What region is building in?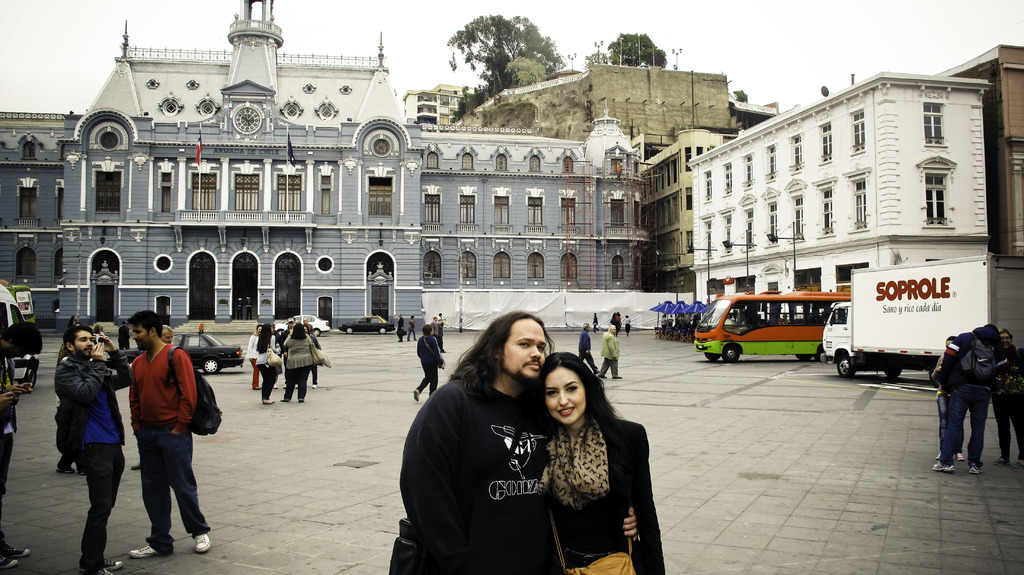
637 131 717 289.
